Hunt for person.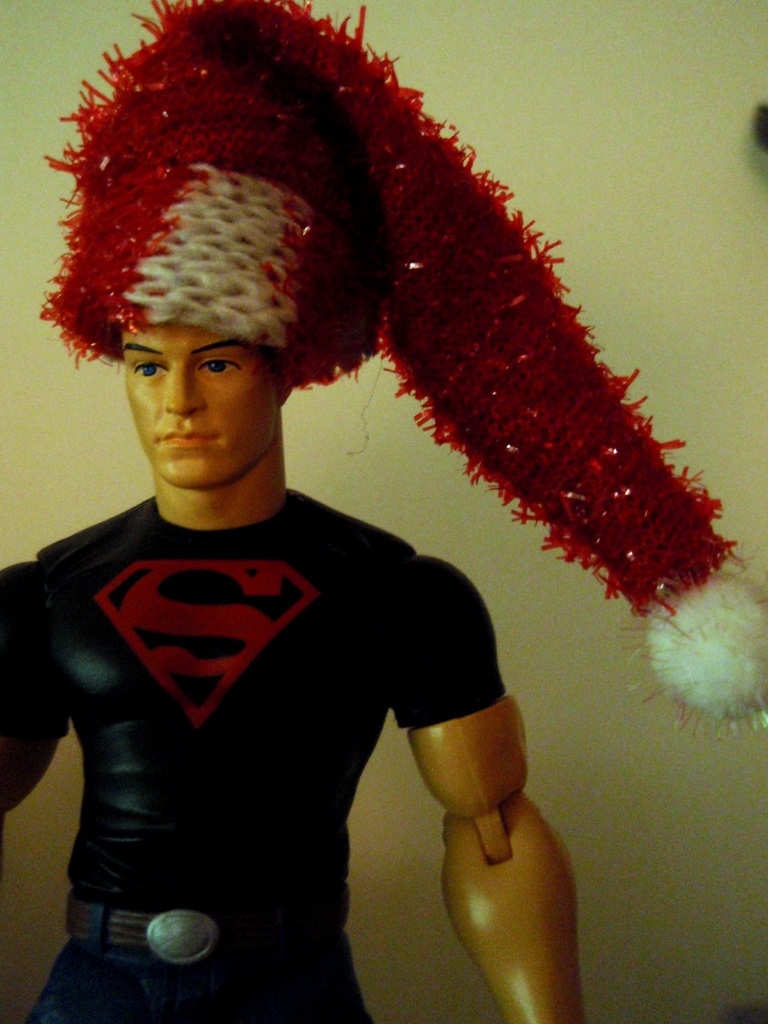
Hunted down at crop(3, 50, 687, 1023).
